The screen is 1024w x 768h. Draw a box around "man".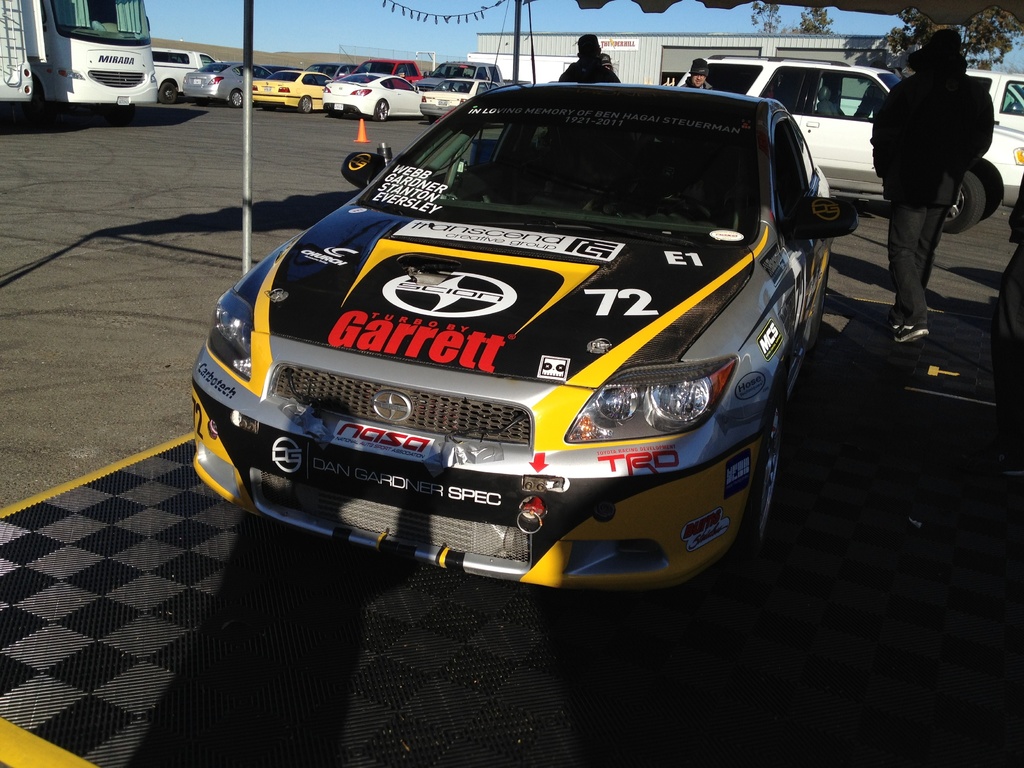
rect(559, 34, 623, 83).
